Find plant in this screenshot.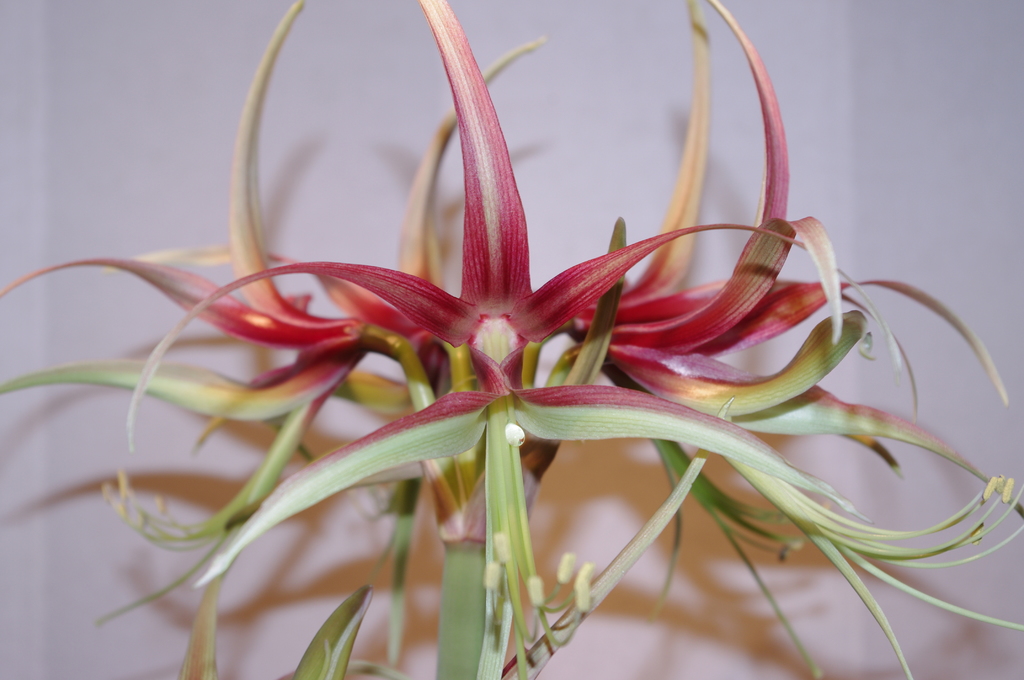
The bounding box for plant is box(49, 0, 918, 679).
